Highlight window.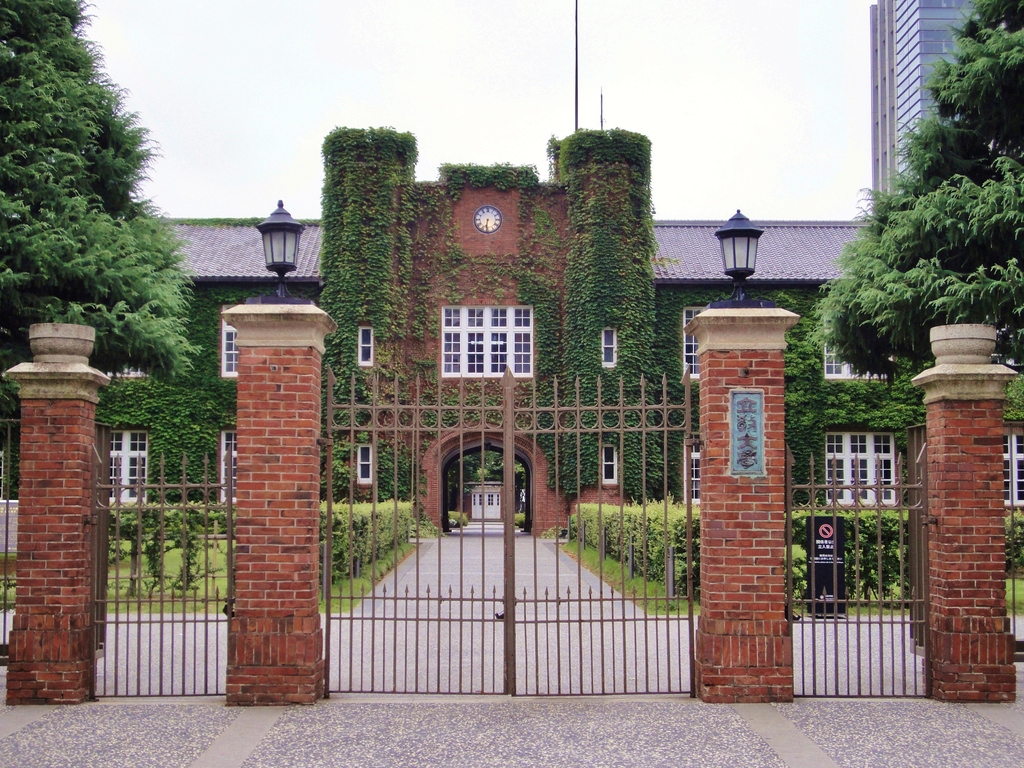
Highlighted region: 598, 440, 622, 484.
